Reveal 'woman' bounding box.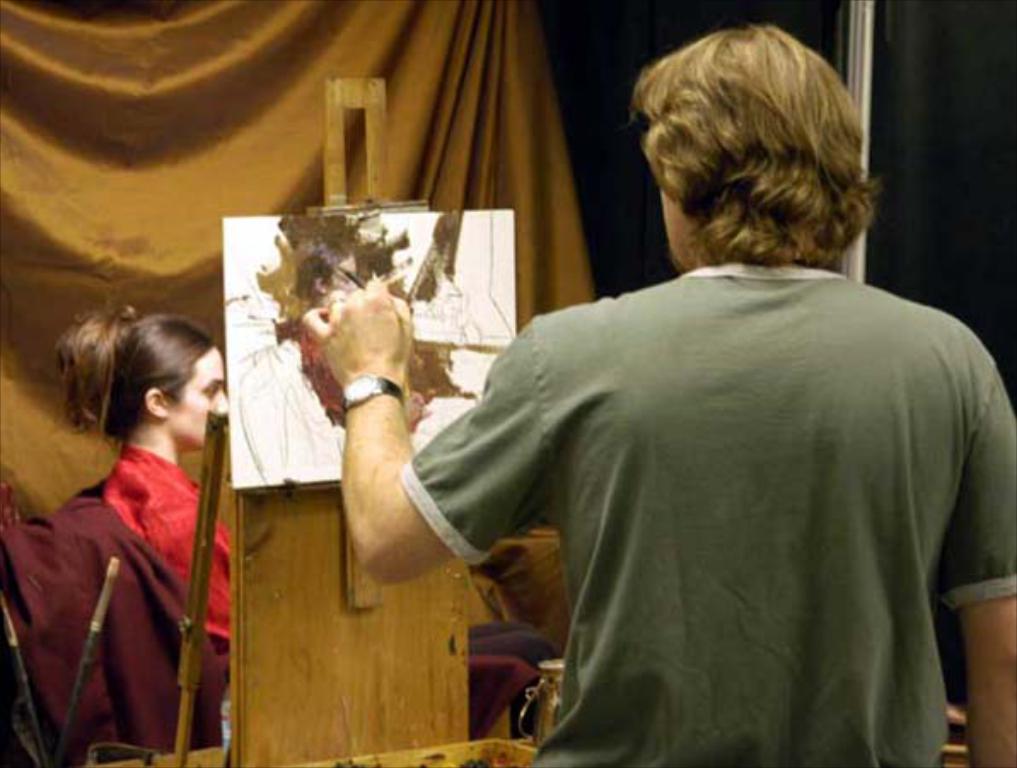
Revealed: {"x1": 56, "y1": 299, "x2": 561, "y2": 739}.
